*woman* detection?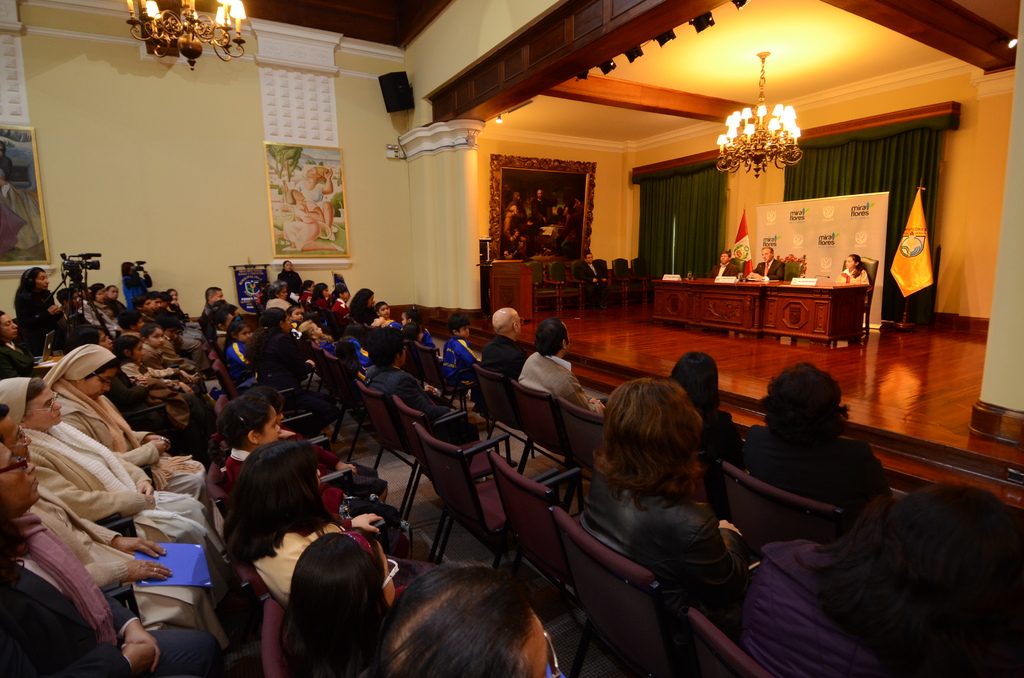
x1=578, y1=380, x2=758, y2=622
